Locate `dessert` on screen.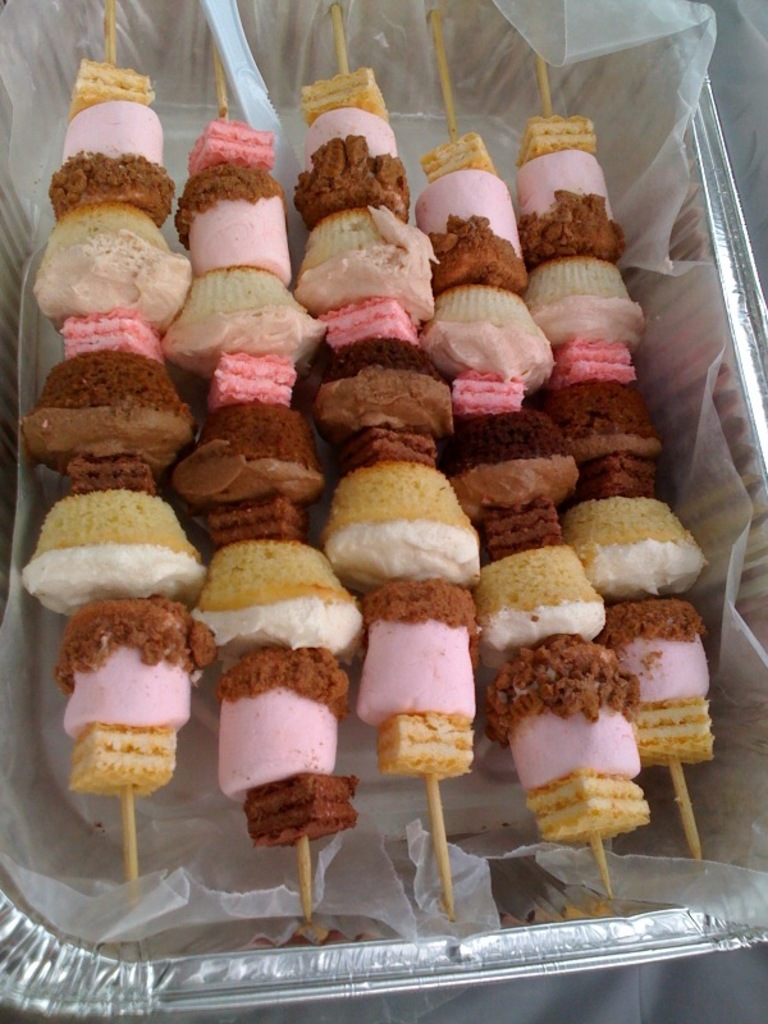
On screen at 46:54:154:105.
